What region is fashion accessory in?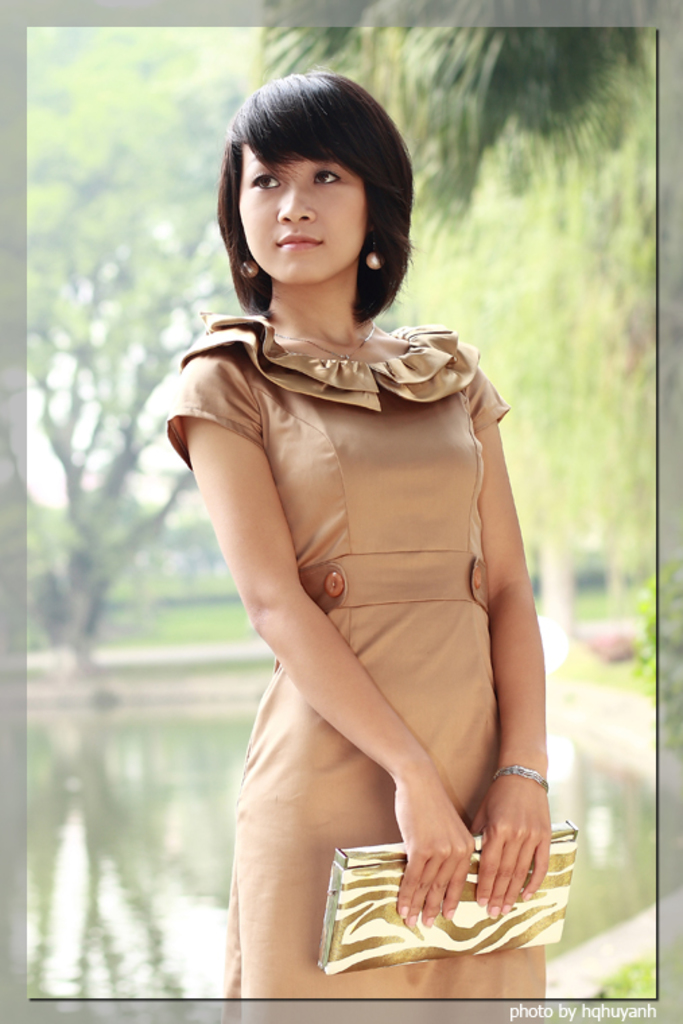
bbox(318, 814, 578, 975).
